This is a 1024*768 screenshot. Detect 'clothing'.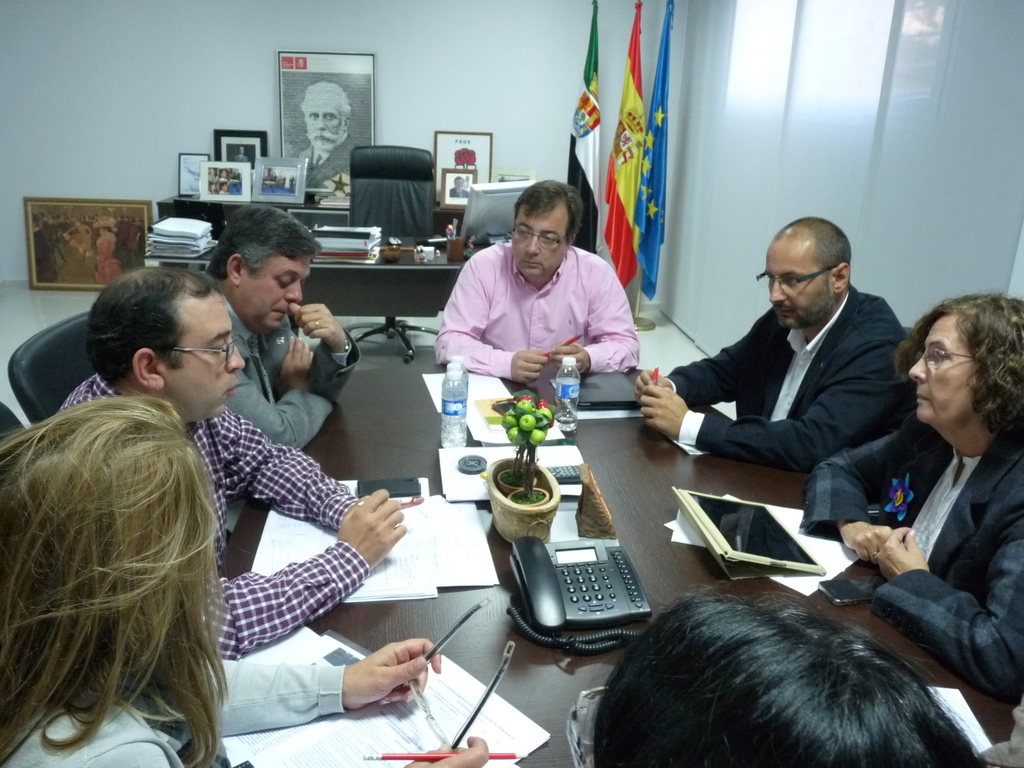
[x1=215, y1=291, x2=358, y2=444].
